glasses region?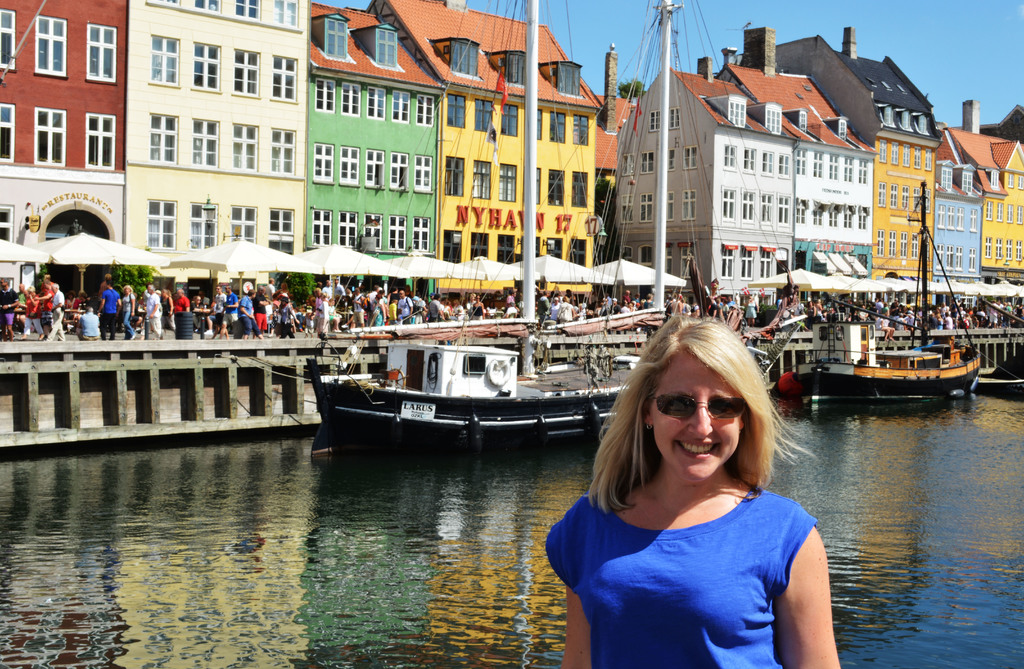
x1=651 y1=390 x2=749 y2=421
